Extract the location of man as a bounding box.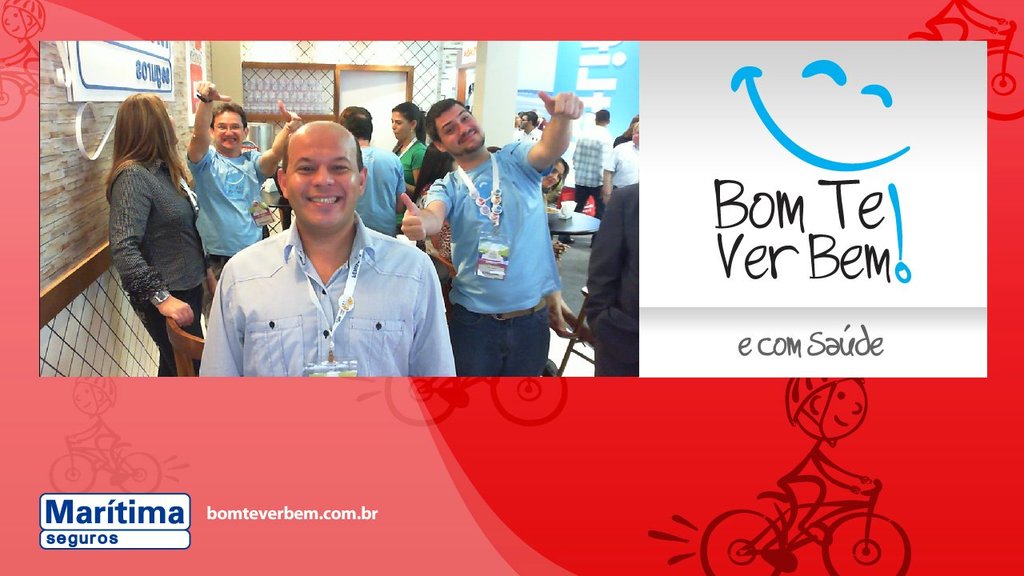
crop(601, 119, 639, 205).
